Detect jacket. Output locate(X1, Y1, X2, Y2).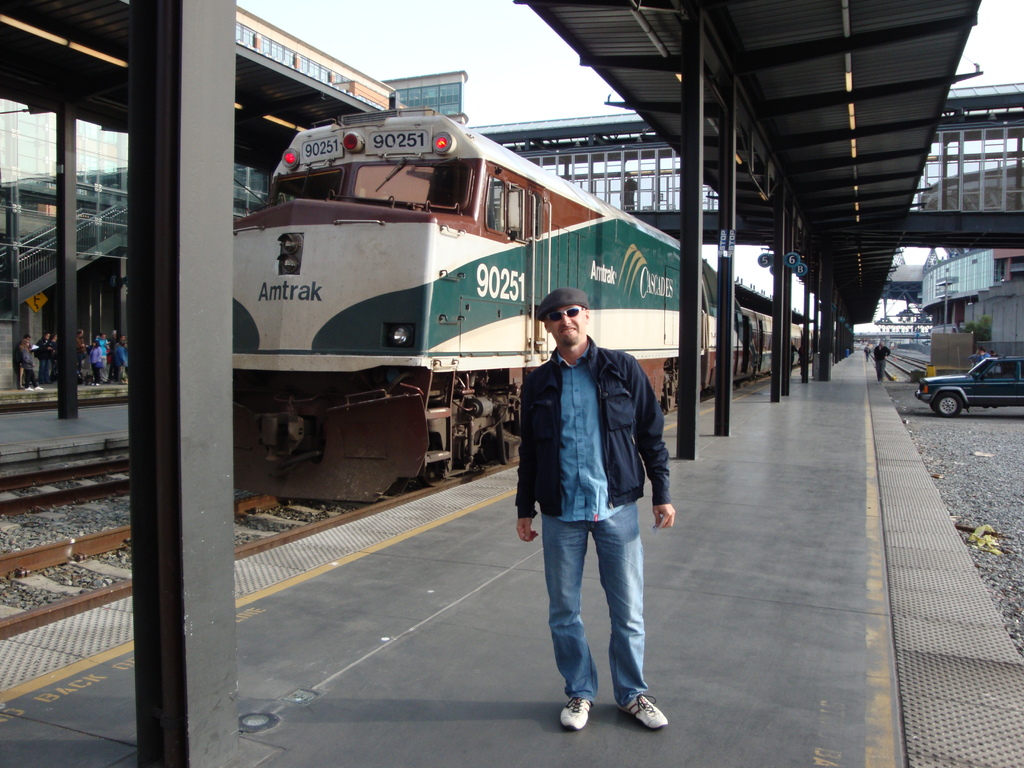
locate(510, 324, 671, 527).
